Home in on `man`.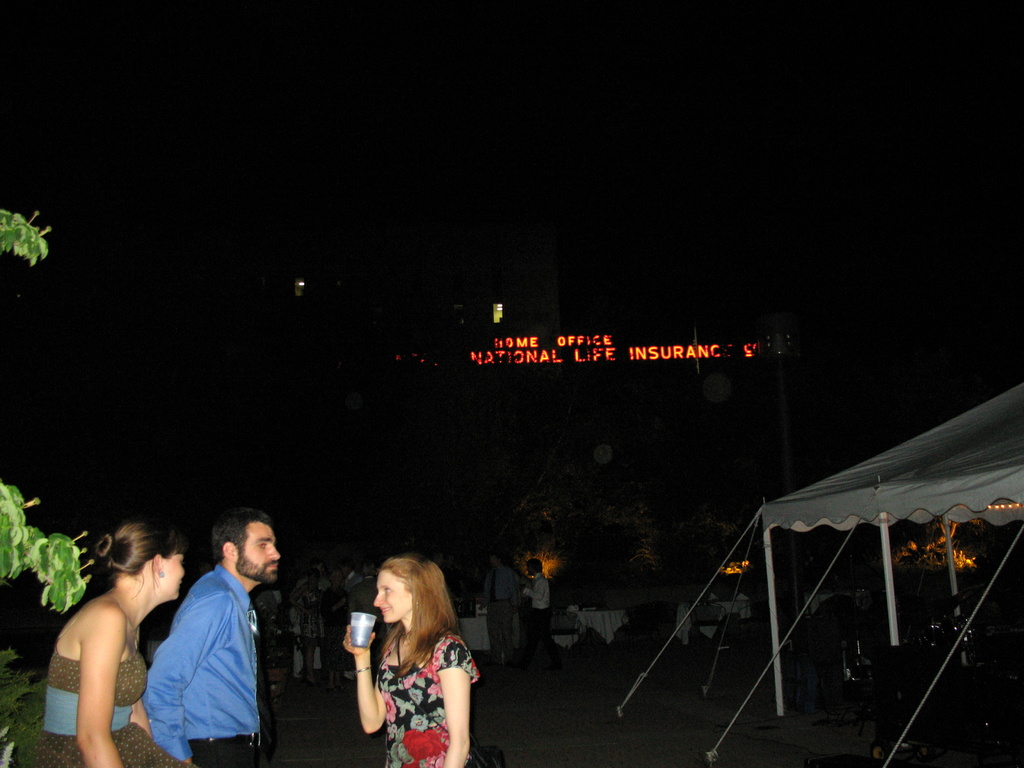
Homed in at locate(520, 558, 548, 637).
